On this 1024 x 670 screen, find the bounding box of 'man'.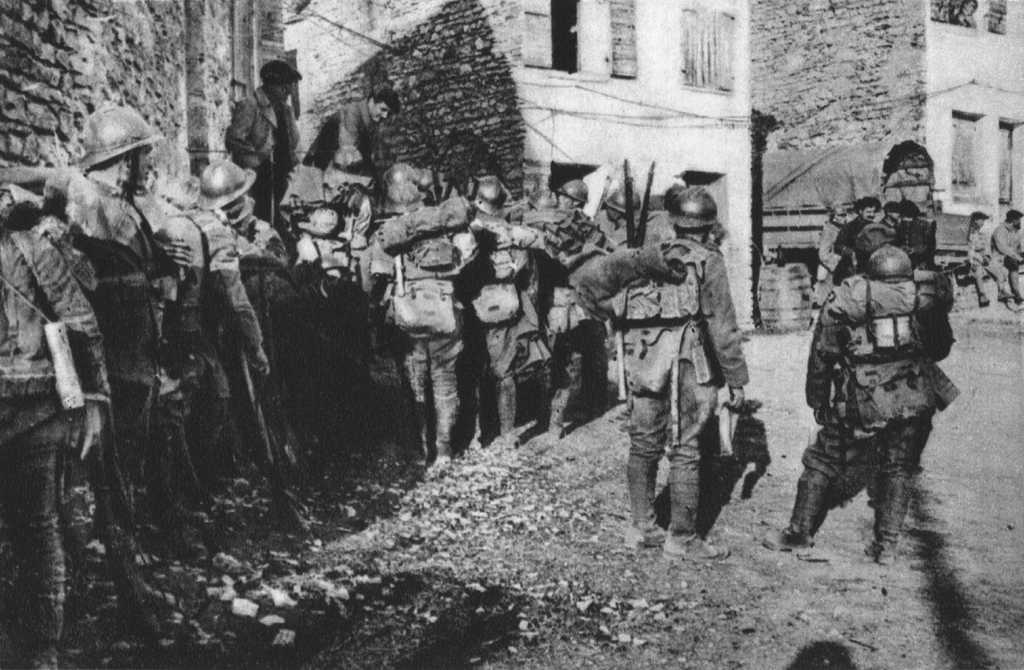
Bounding box: 51:104:164:502.
